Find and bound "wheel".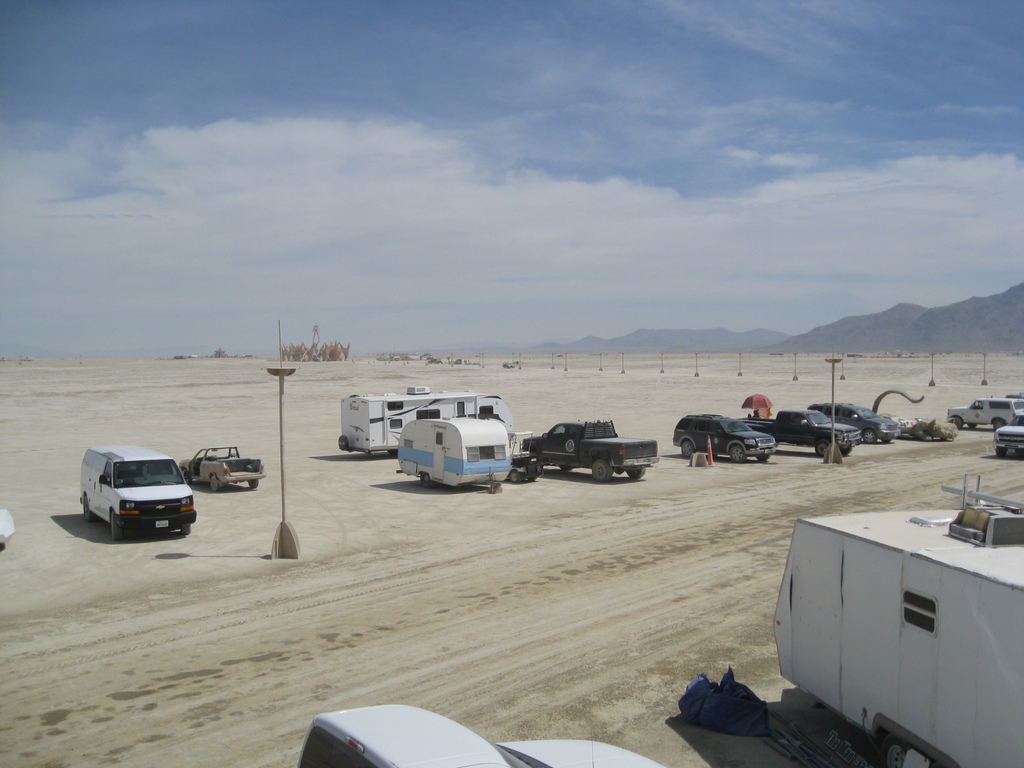
Bound: BBox(995, 450, 1007, 456).
